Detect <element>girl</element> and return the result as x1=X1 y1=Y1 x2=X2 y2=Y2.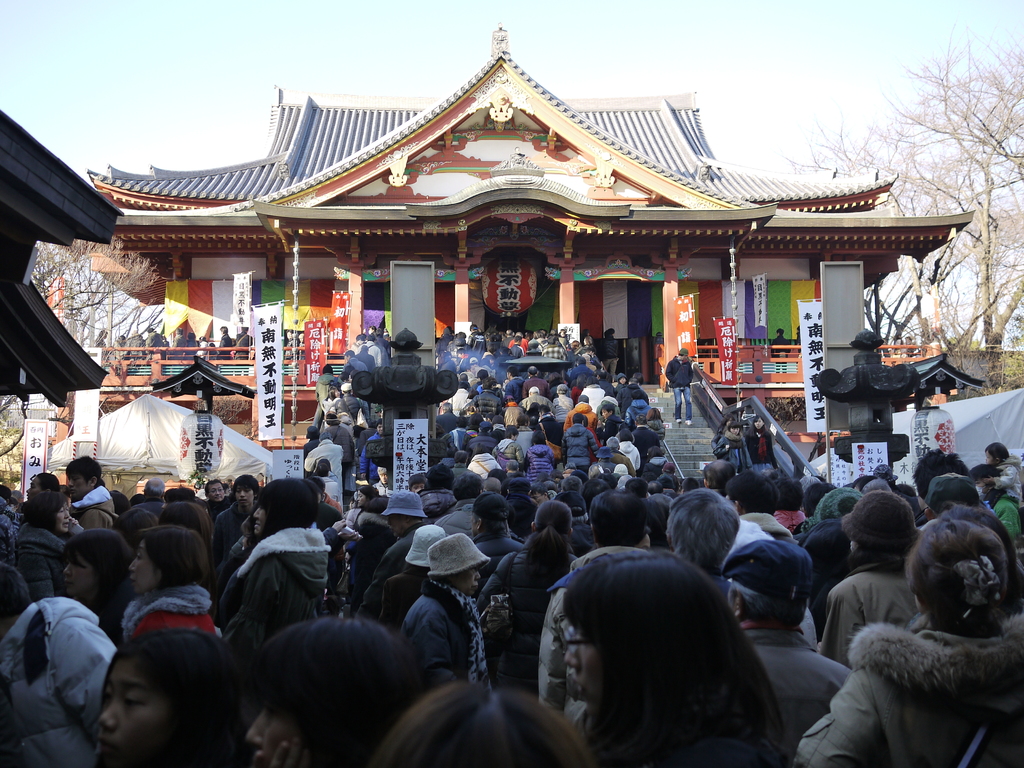
x1=403 y1=520 x2=525 y2=718.
